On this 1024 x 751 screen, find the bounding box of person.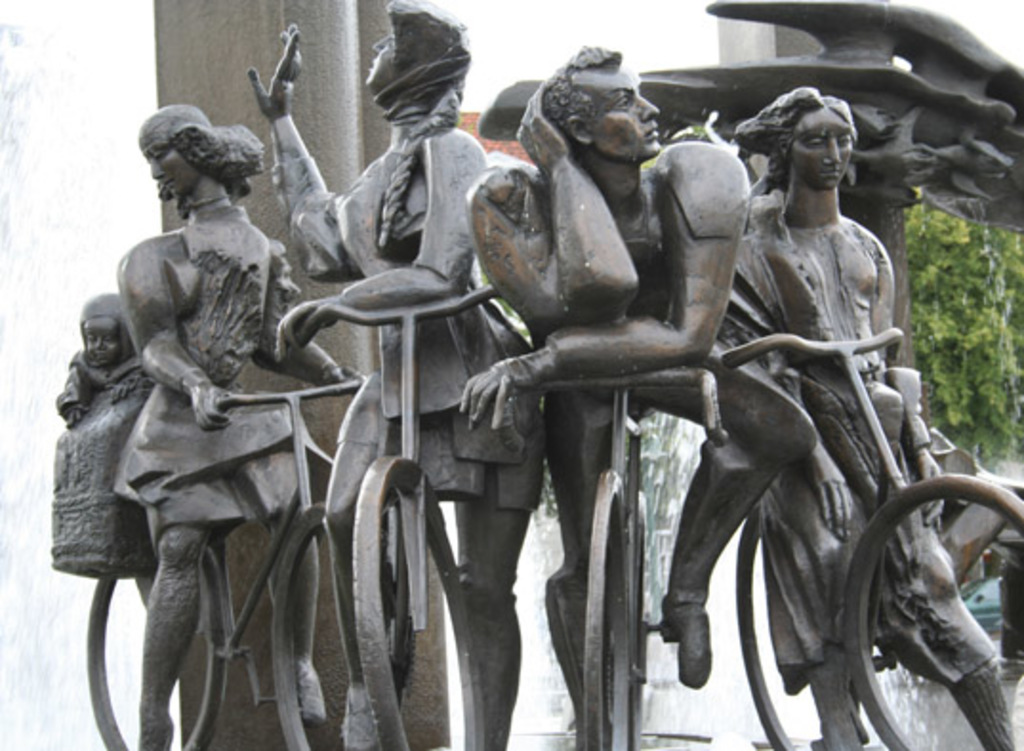
Bounding box: bbox=(118, 105, 358, 749).
